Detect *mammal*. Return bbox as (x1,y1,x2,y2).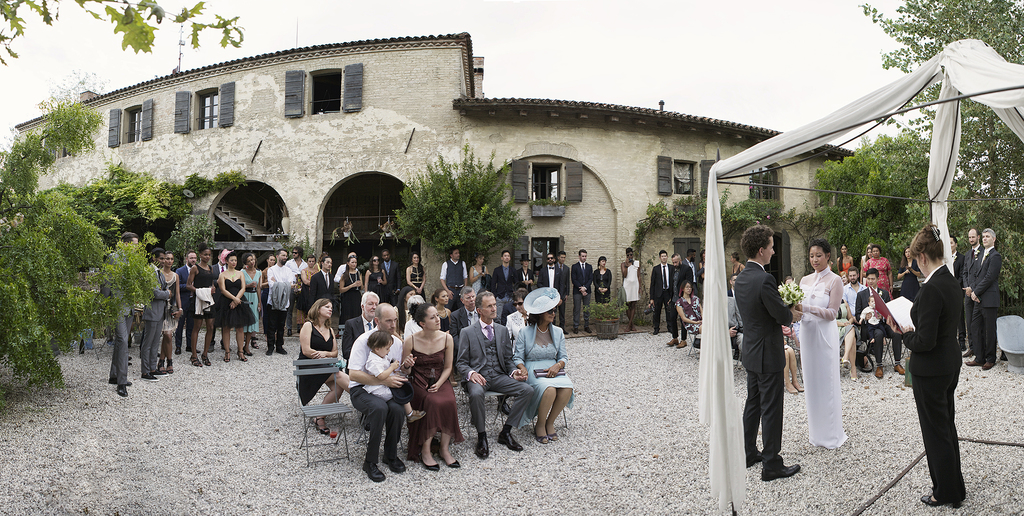
(683,287,700,324).
